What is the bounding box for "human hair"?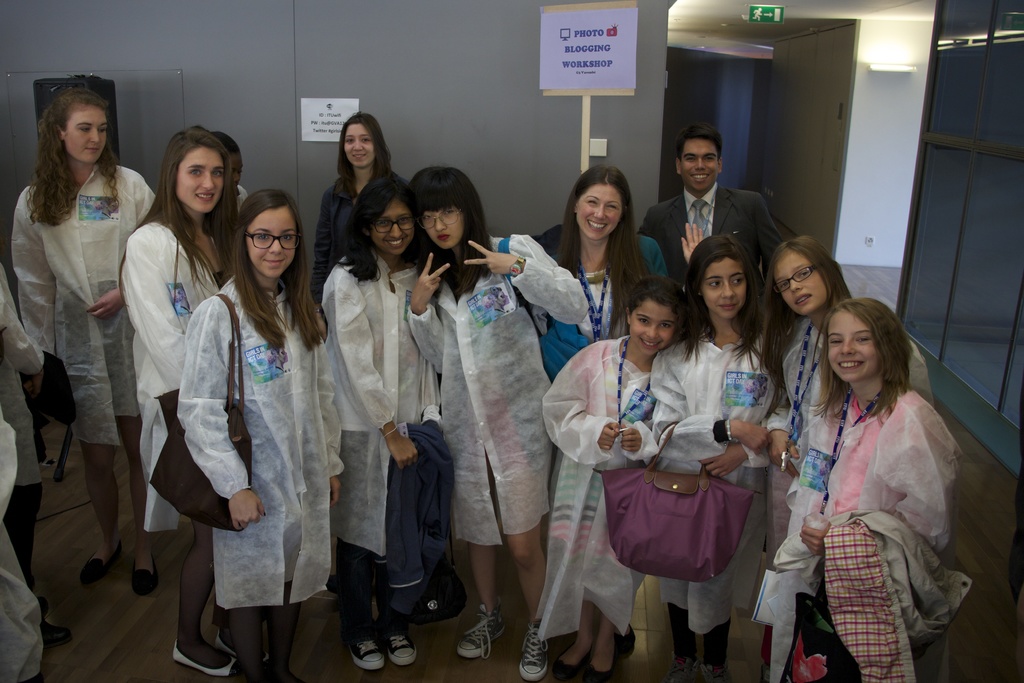
(x1=760, y1=231, x2=854, y2=418).
